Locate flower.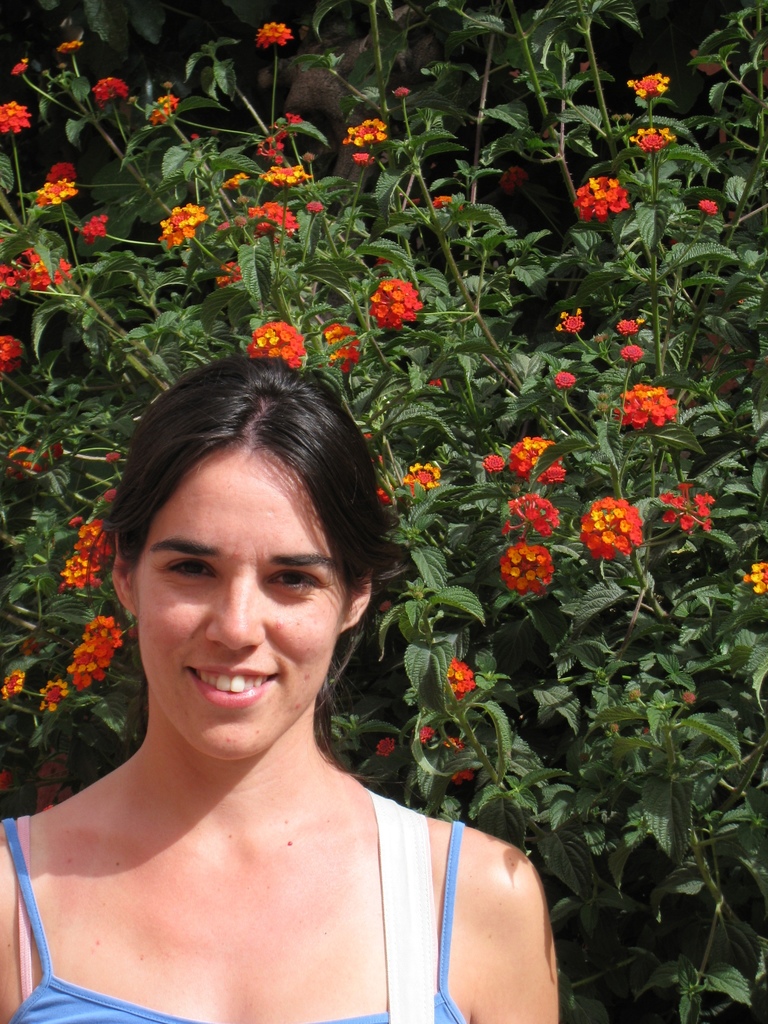
Bounding box: select_region(35, 179, 84, 204).
